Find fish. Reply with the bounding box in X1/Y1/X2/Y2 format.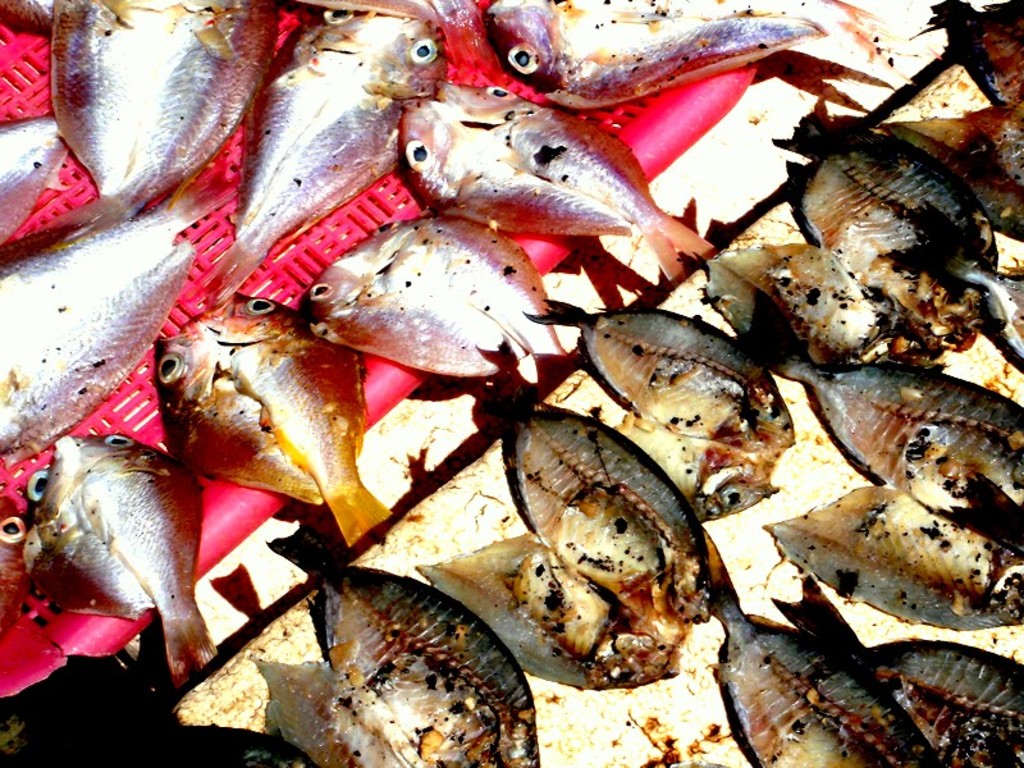
294/223/573/398.
